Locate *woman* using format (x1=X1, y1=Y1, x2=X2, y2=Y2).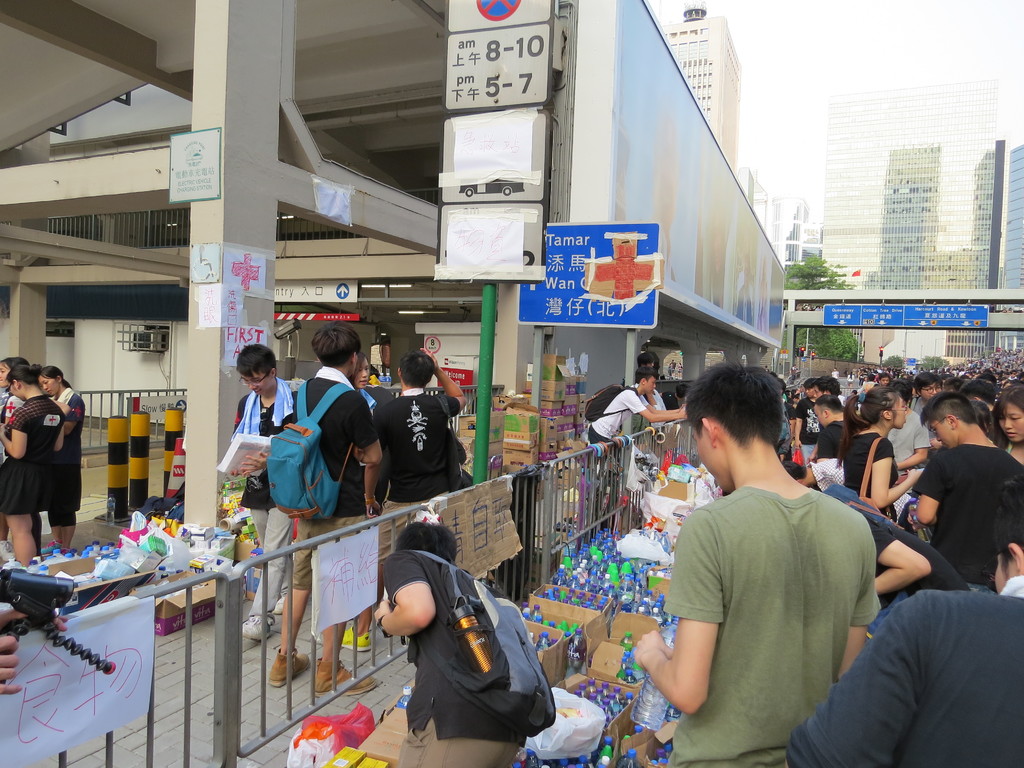
(x1=836, y1=385, x2=927, y2=537).
